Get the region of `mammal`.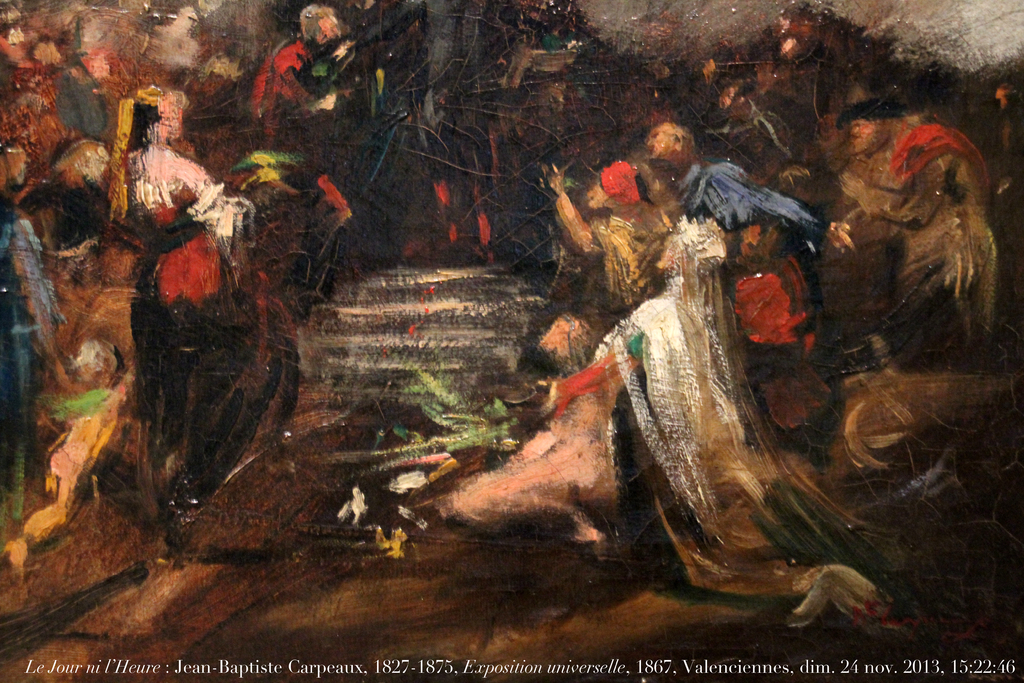
detection(651, 124, 854, 252).
